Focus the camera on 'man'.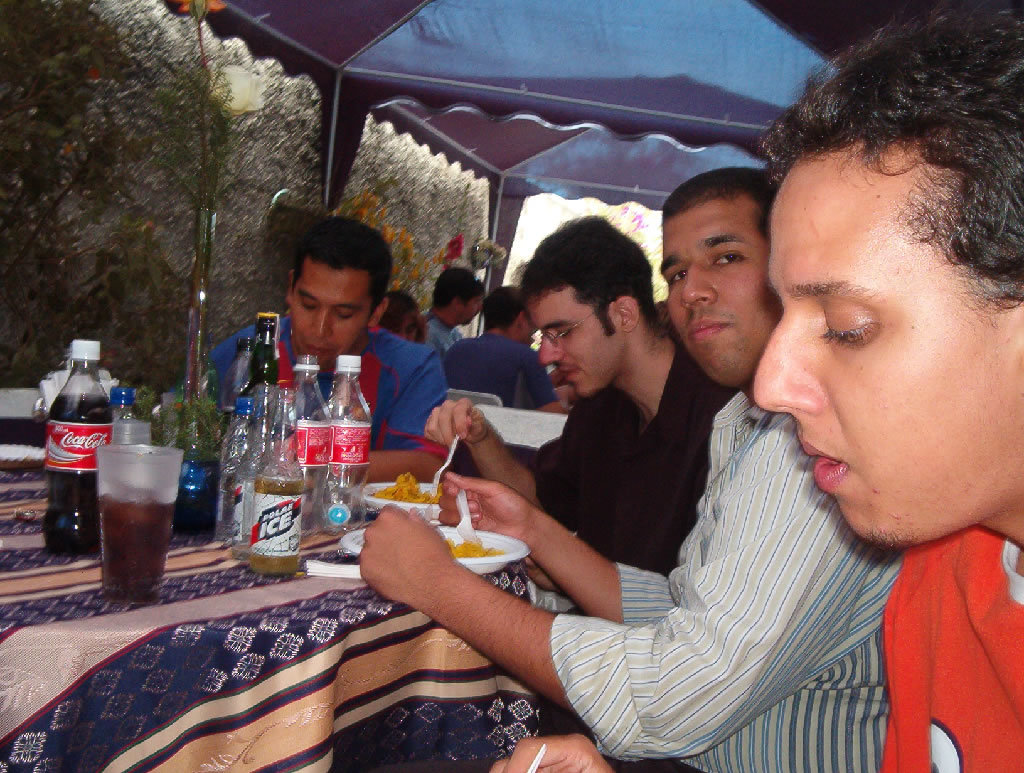
Focus region: l=490, t=0, r=1023, b=772.
